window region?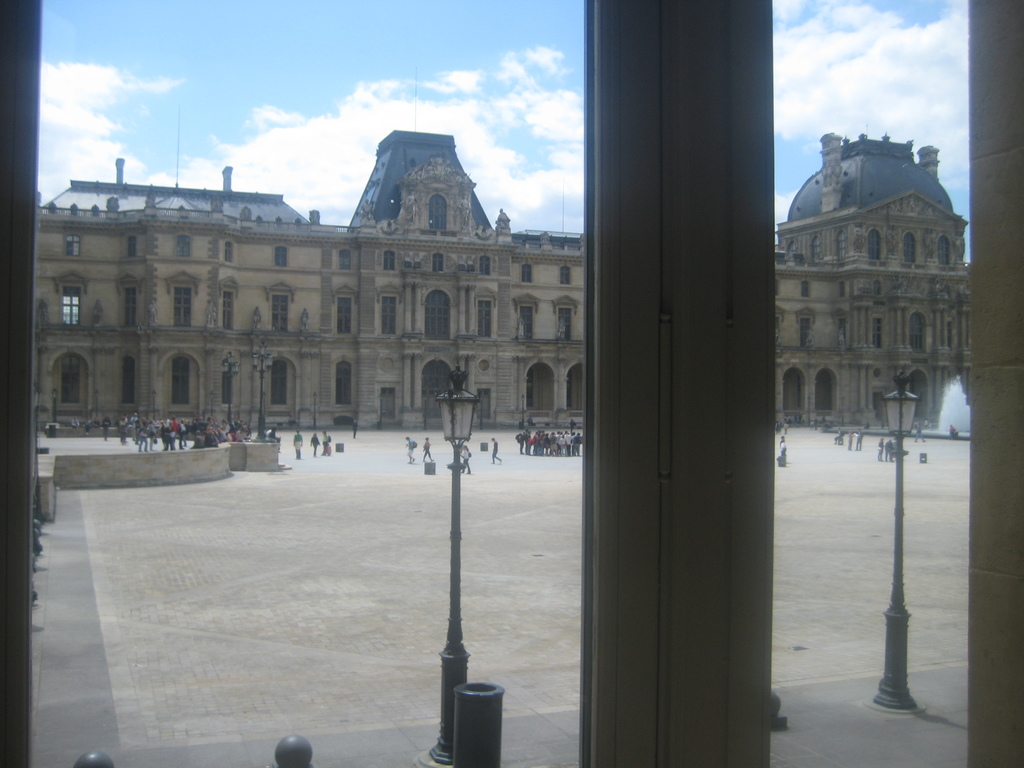
(222,360,234,406)
